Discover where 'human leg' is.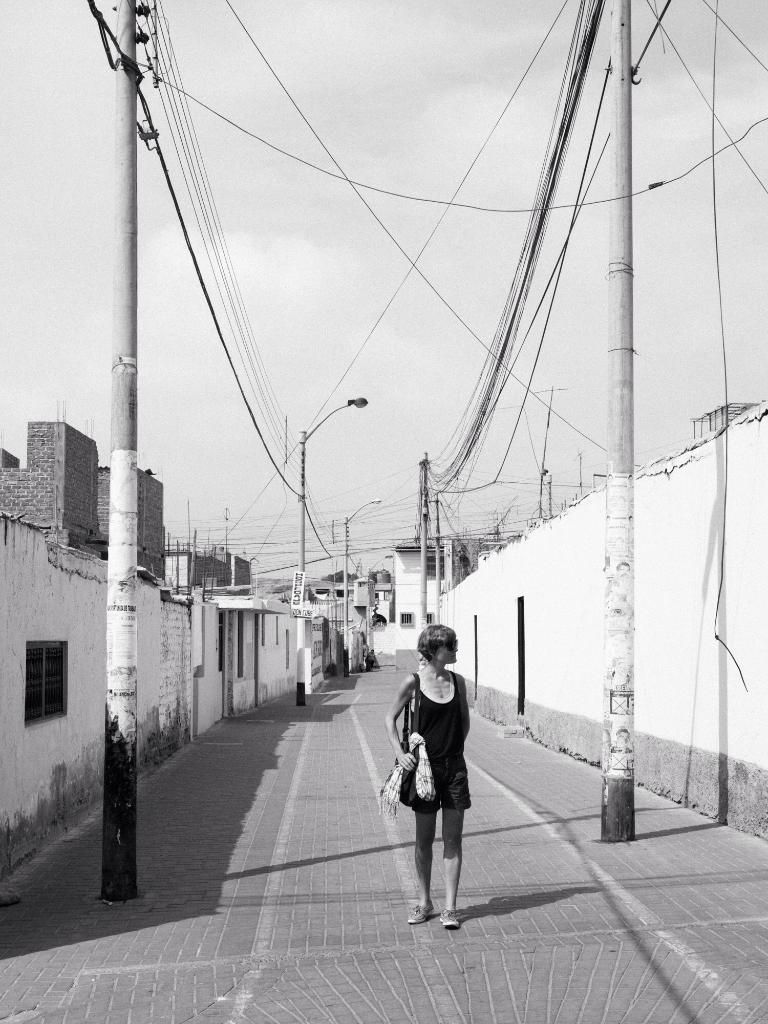
Discovered at BBox(406, 802, 441, 915).
